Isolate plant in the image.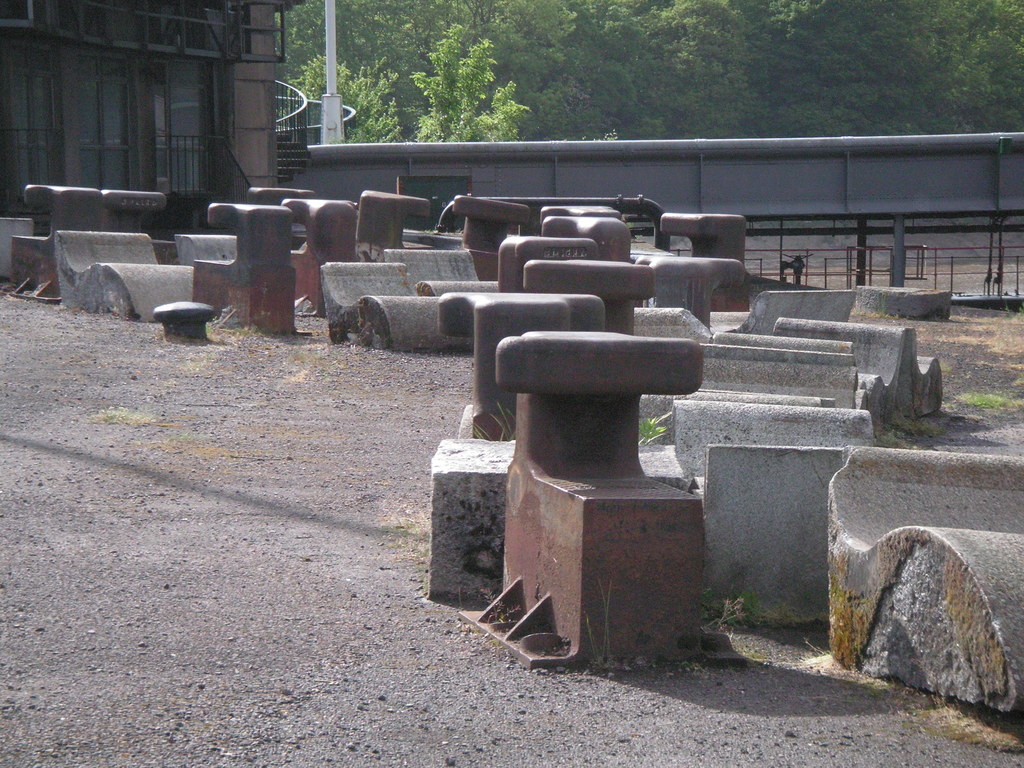
Isolated region: select_region(634, 406, 673, 445).
